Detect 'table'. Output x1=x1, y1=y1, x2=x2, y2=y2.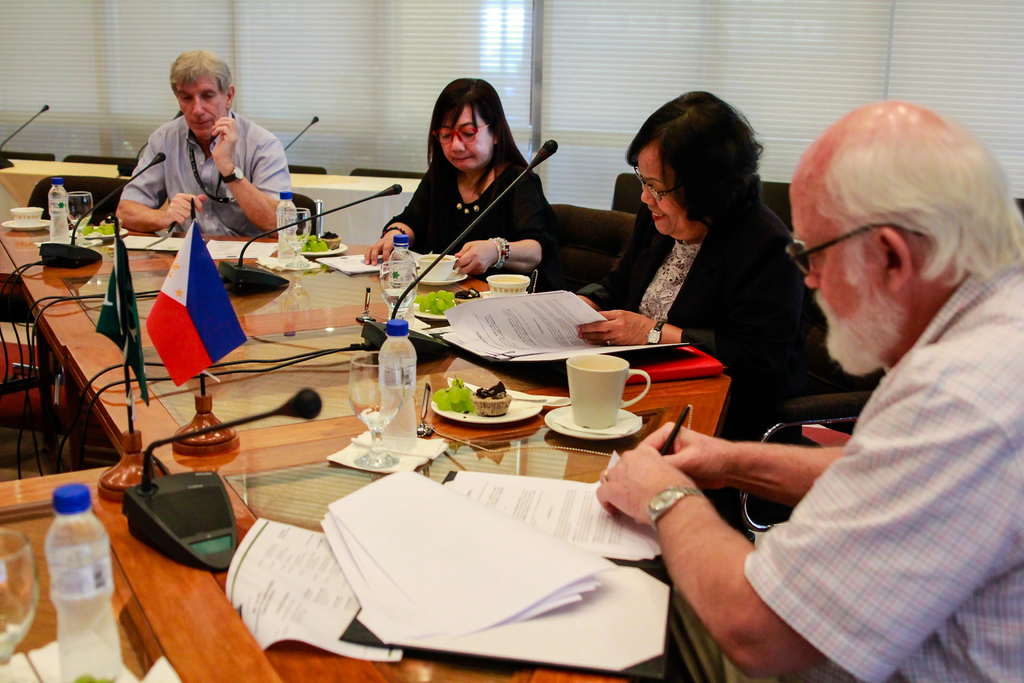
x1=0, y1=388, x2=806, y2=682.
